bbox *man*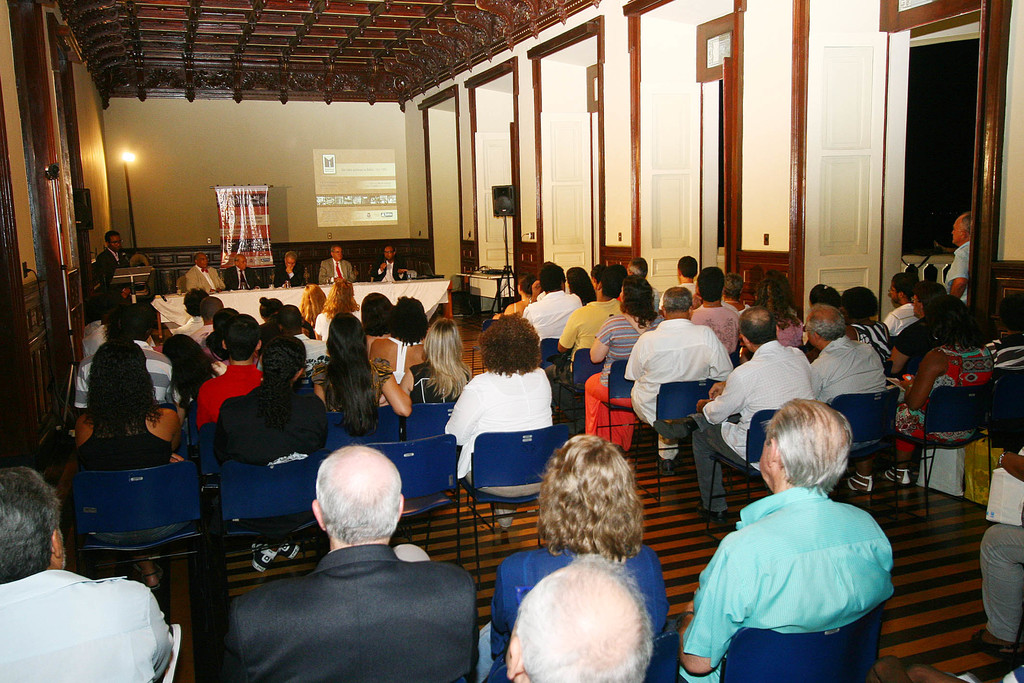
x1=941 y1=213 x2=969 y2=304
